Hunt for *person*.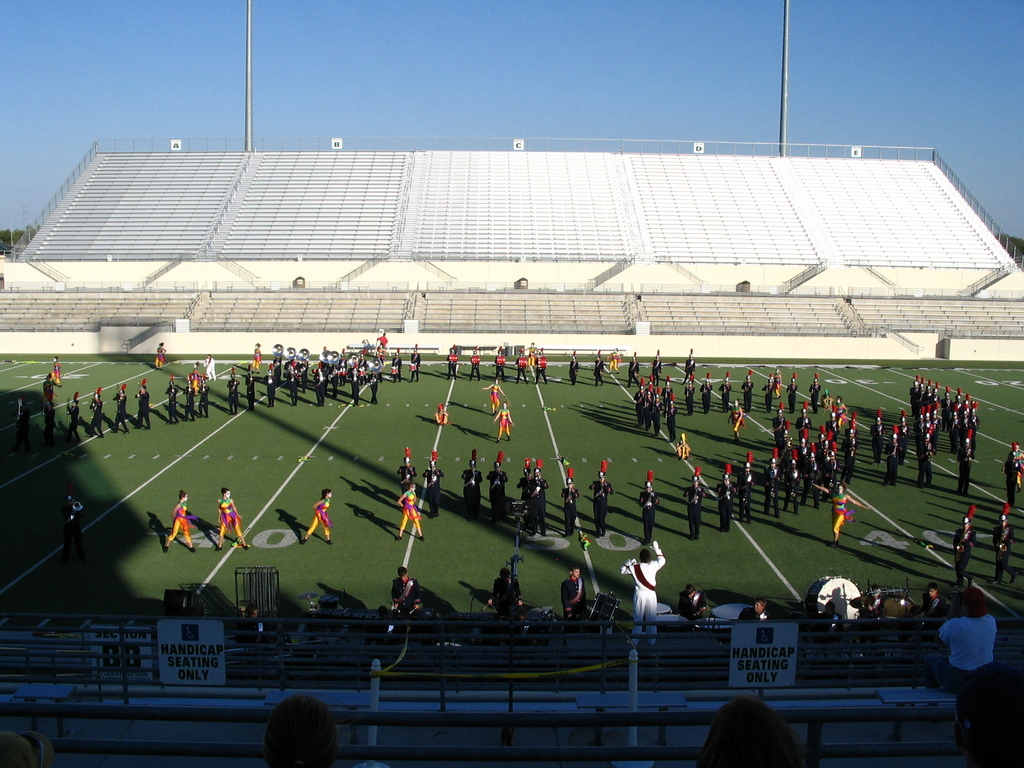
Hunted down at {"x1": 196, "y1": 381, "x2": 209, "y2": 419}.
